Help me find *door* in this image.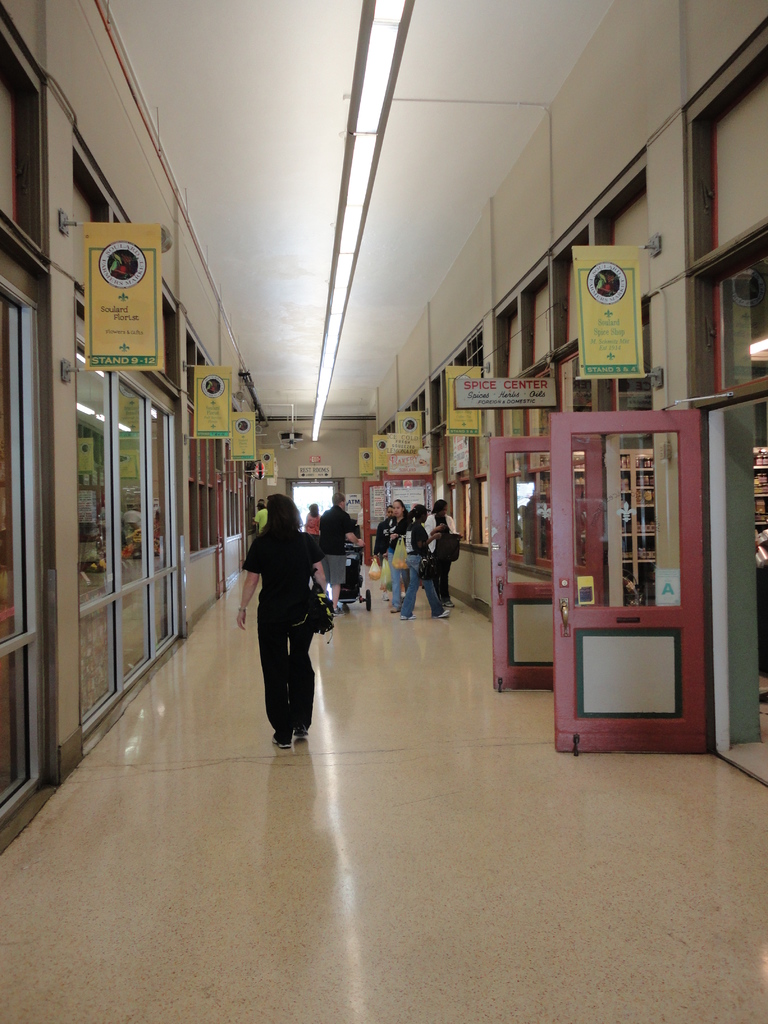
Found it: {"x1": 489, "y1": 435, "x2": 606, "y2": 690}.
